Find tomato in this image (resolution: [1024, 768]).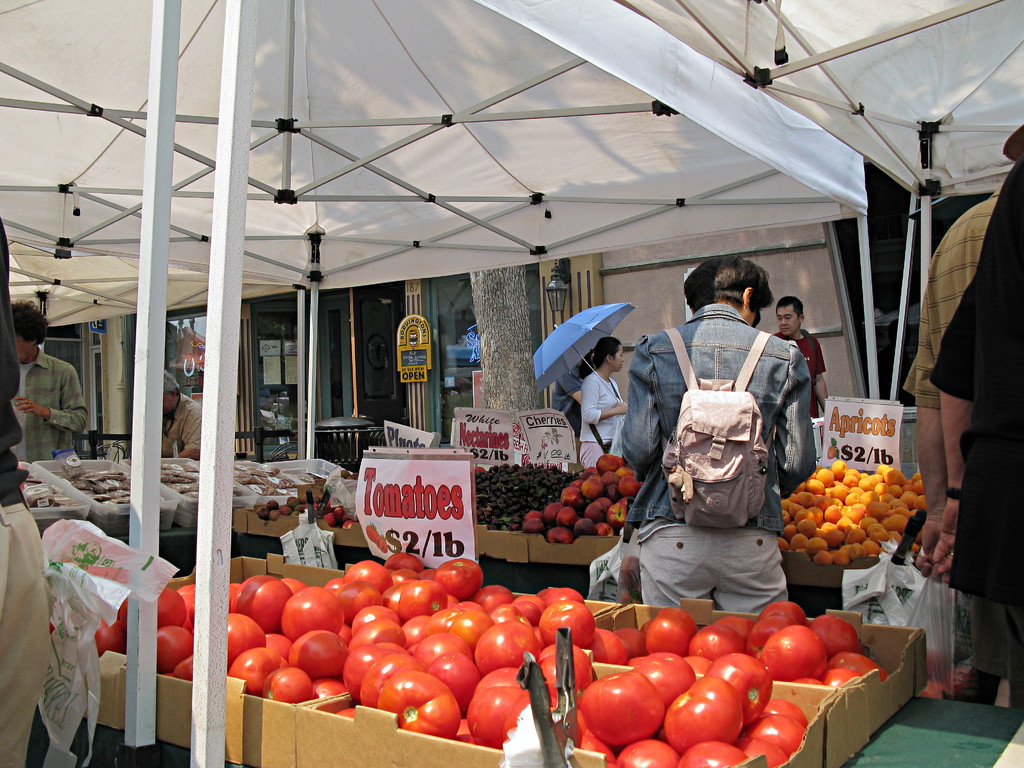
x1=429, y1=559, x2=482, y2=596.
